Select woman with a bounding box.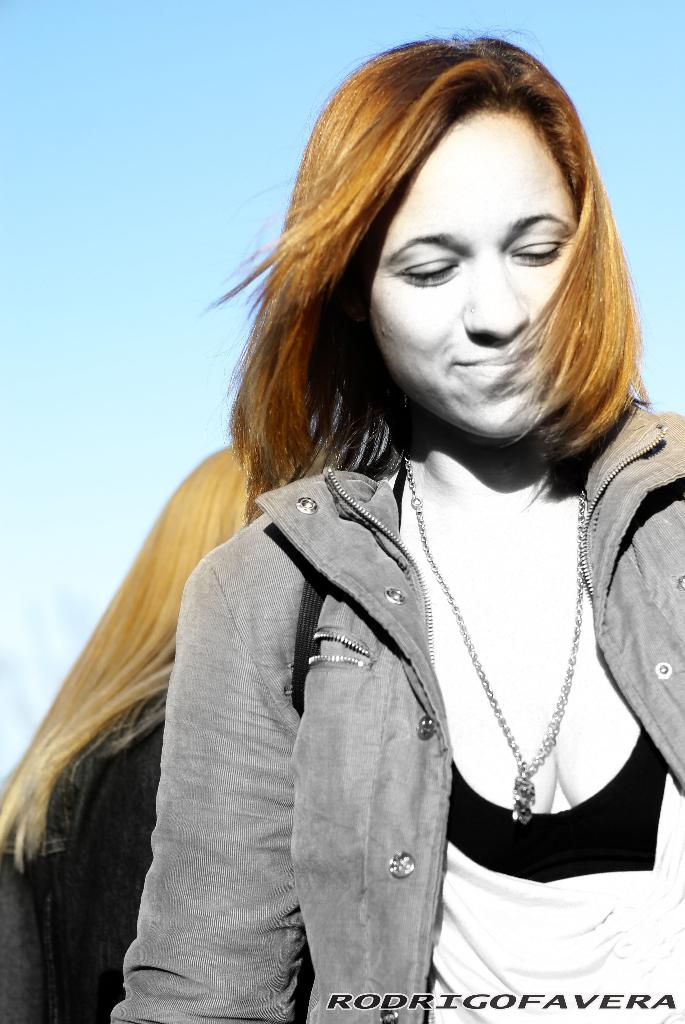
l=106, t=29, r=678, b=1023.
